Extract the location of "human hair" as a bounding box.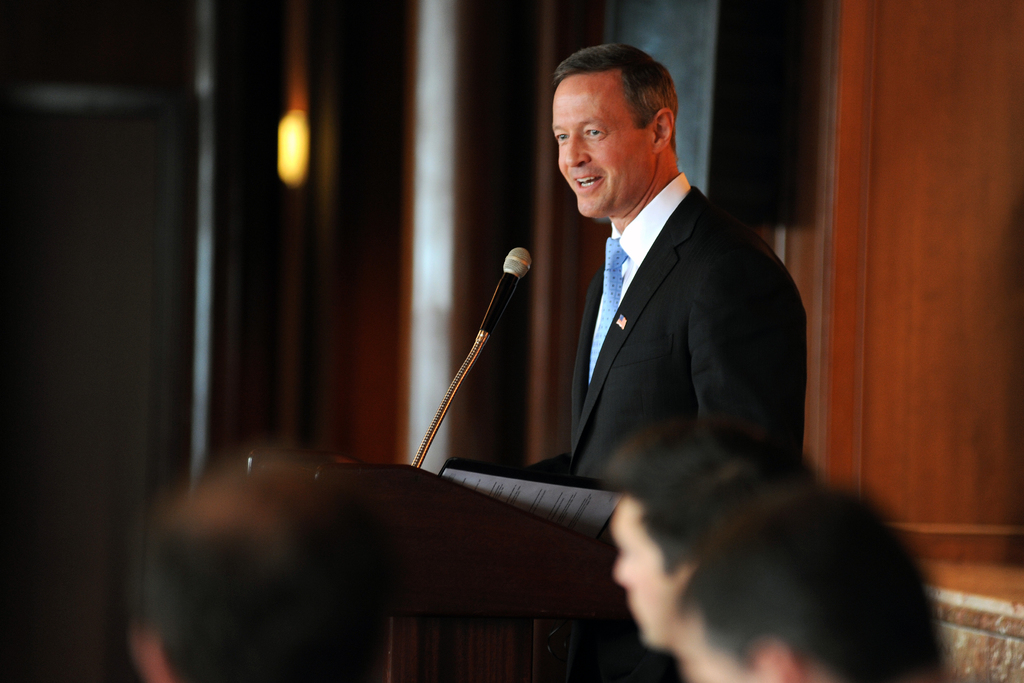
600,464,954,680.
